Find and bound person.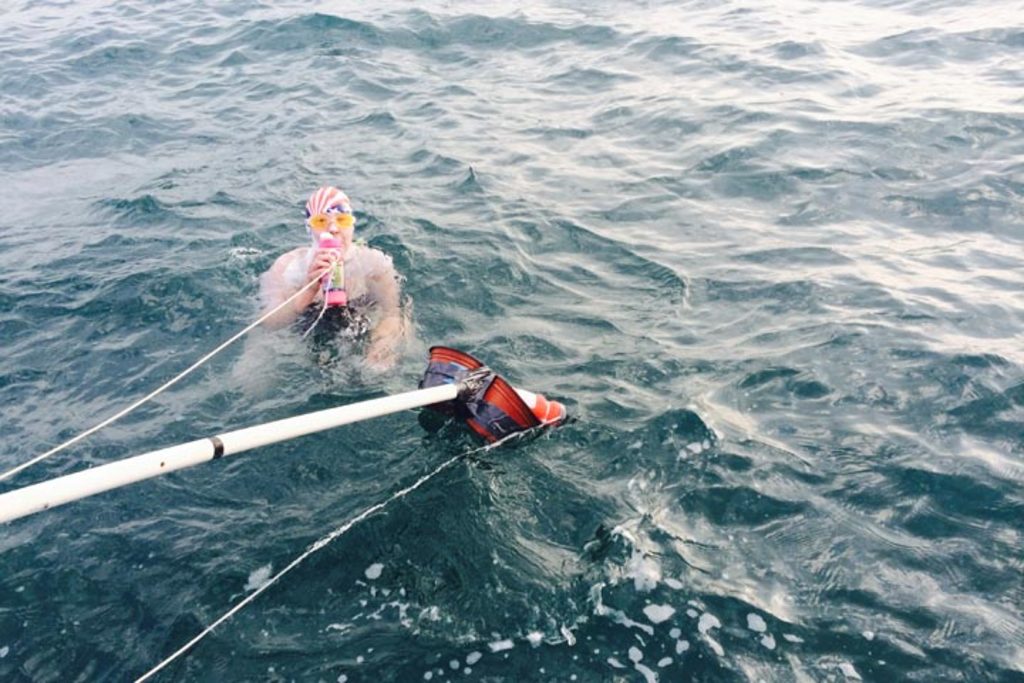
Bound: 245/176/401/376.
